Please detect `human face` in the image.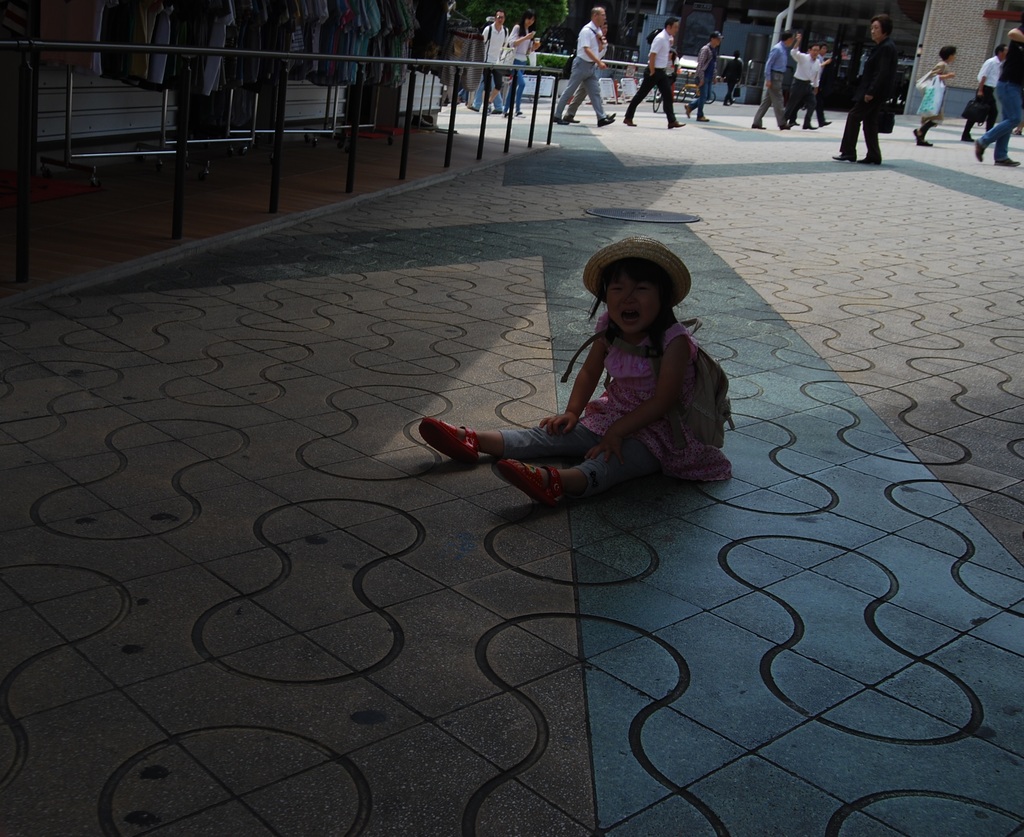
box=[608, 267, 658, 339].
